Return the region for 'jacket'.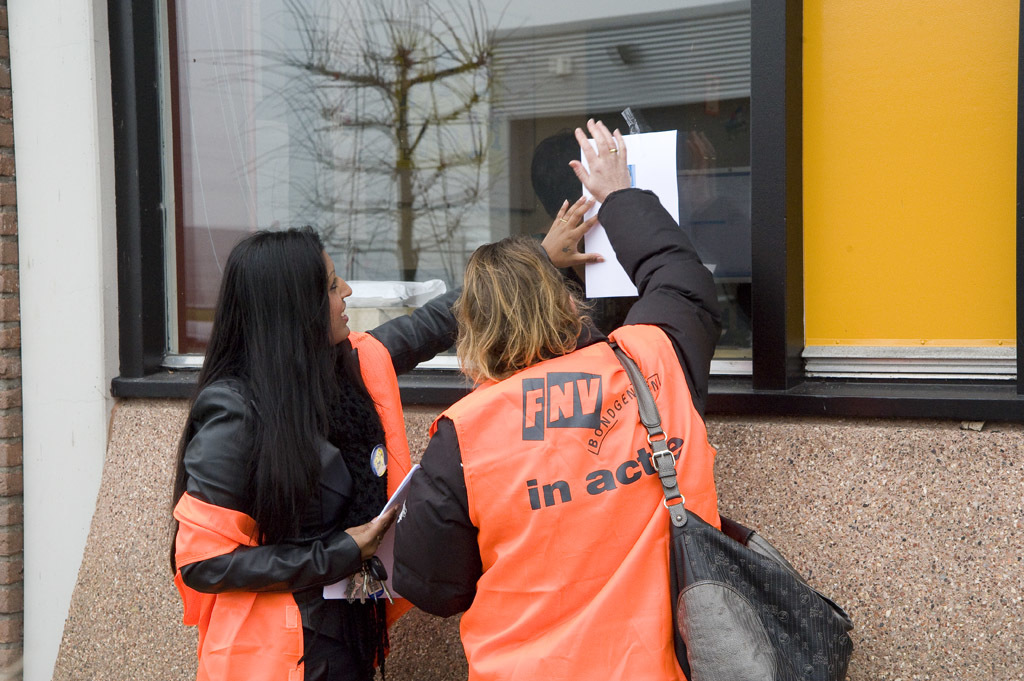
crop(171, 328, 418, 680).
